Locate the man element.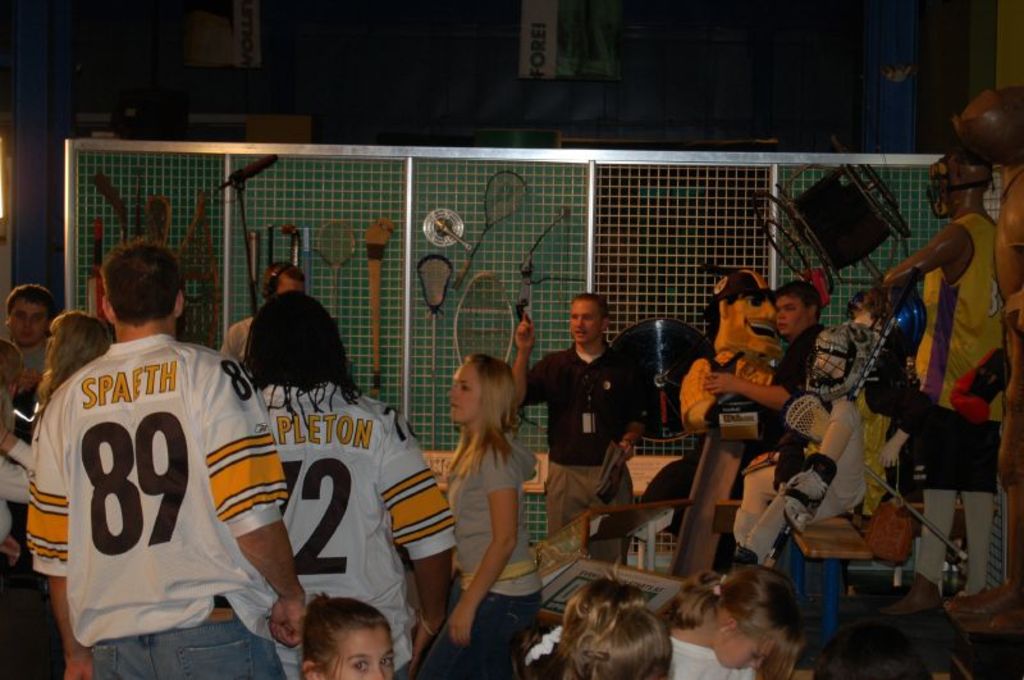
Element bbox: 508,292,648,535.
